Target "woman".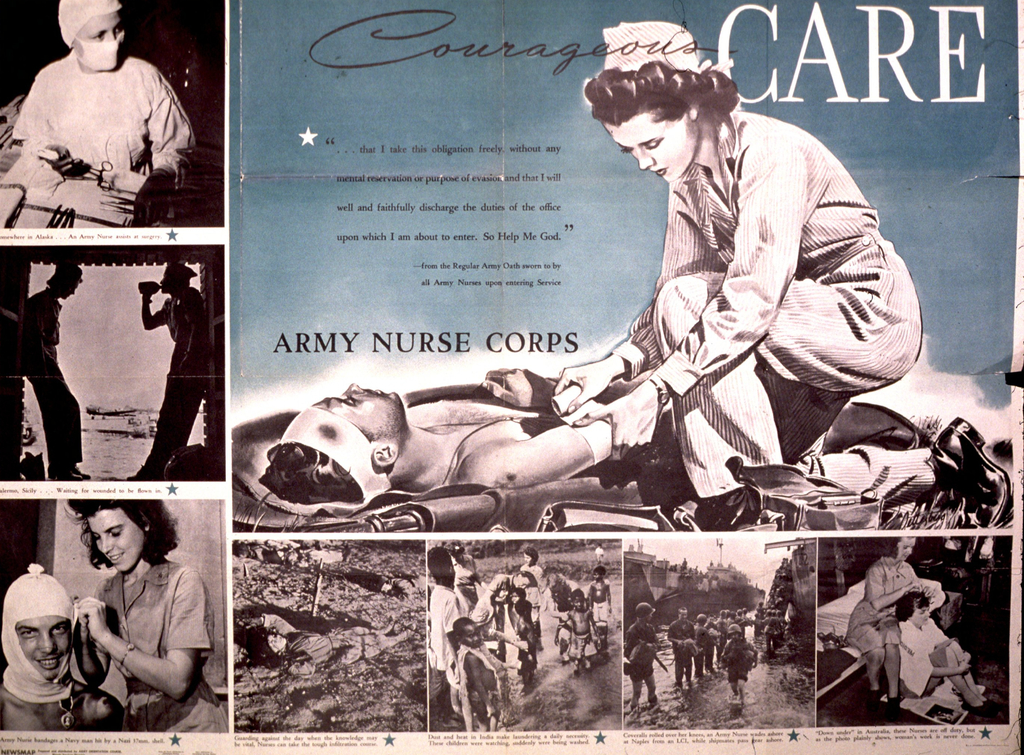
Target region: select_region(893, 590, 986, 706).
